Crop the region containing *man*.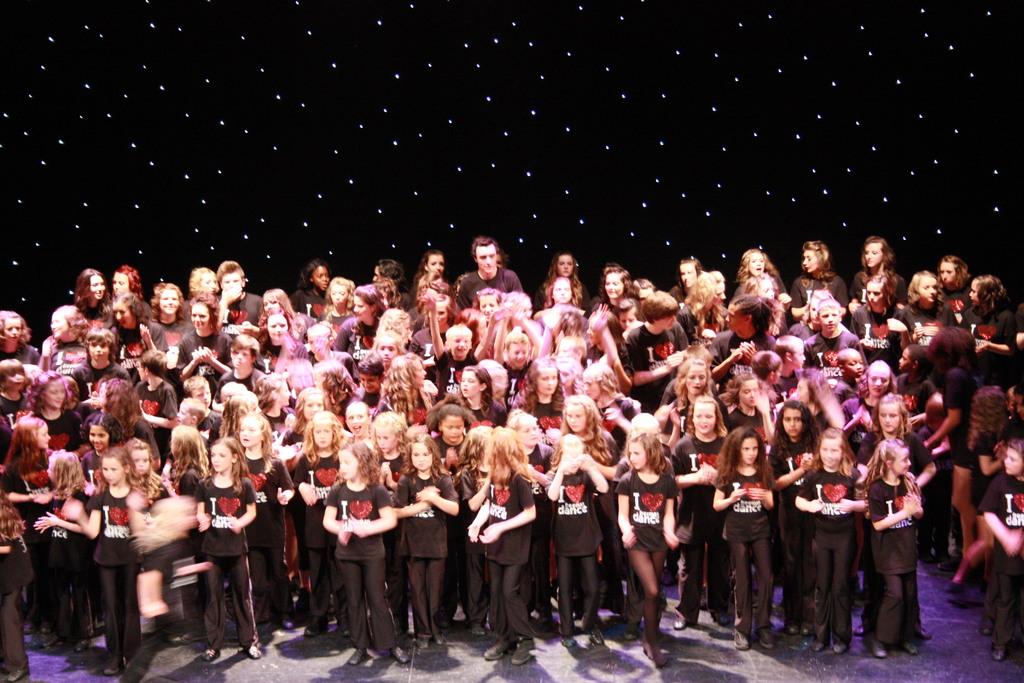
Crop region: 214 258 260 339.
